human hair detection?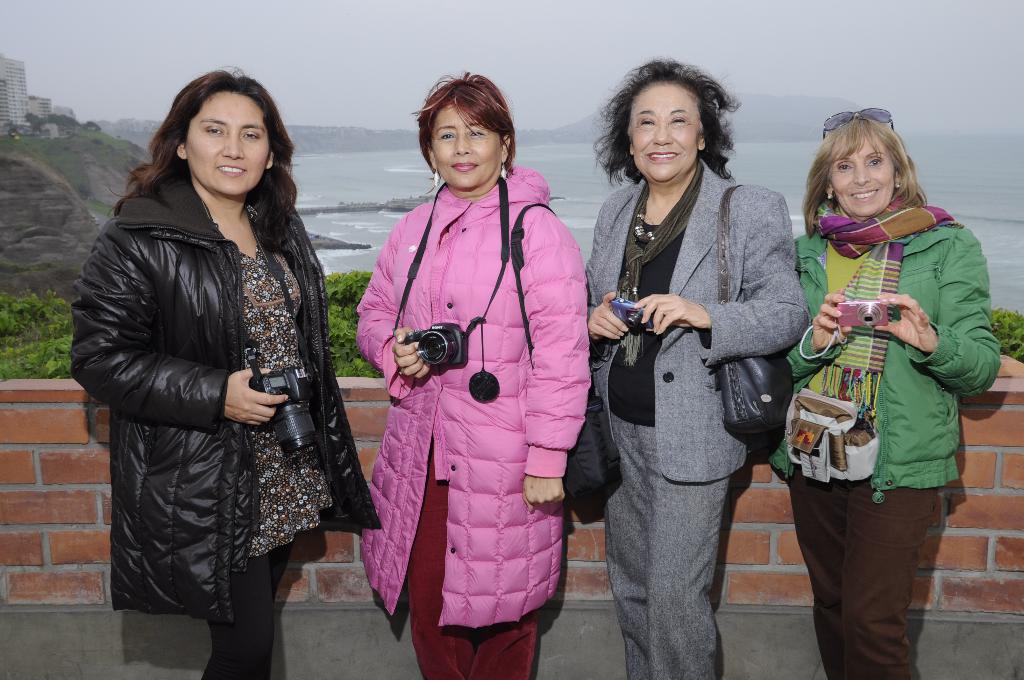
bbox=(819, 106, 934, 229)
